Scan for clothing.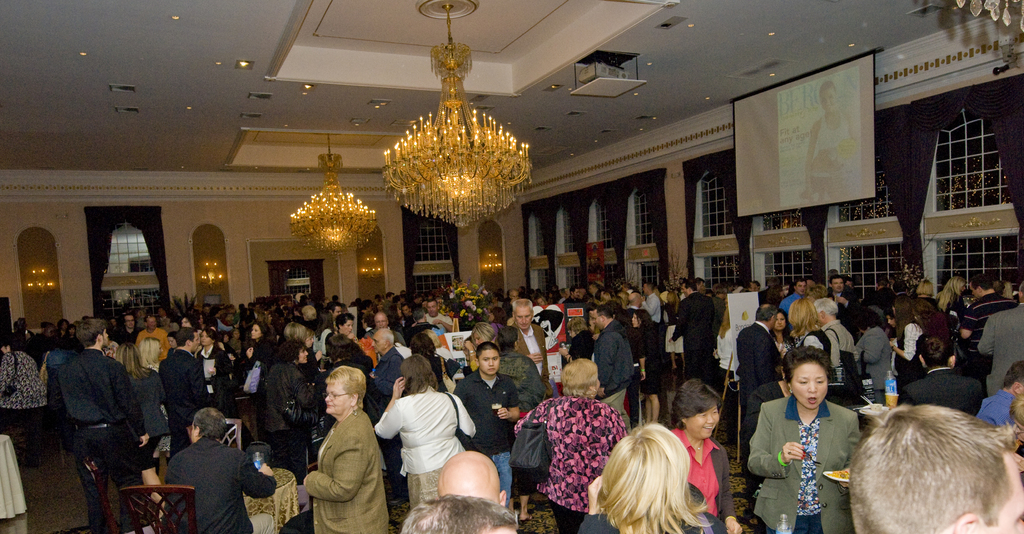
Scan result: [420, 311, 454, 332].
